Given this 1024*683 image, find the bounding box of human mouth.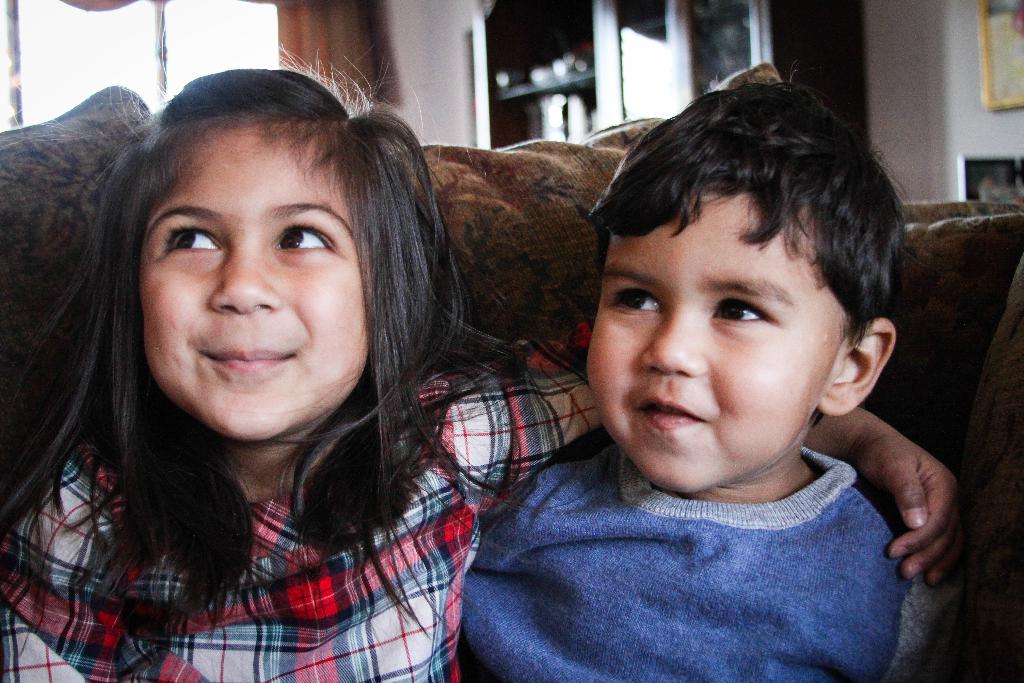
rect(197, 347, 299, 372).
